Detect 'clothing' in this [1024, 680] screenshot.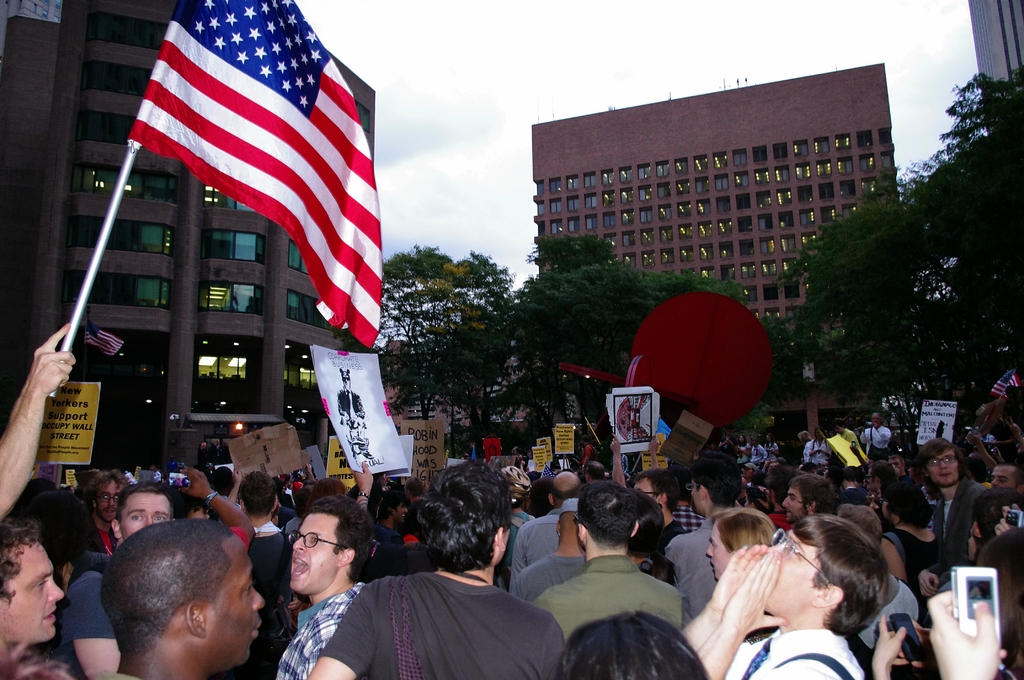
Detection: 58 572 122 676.
